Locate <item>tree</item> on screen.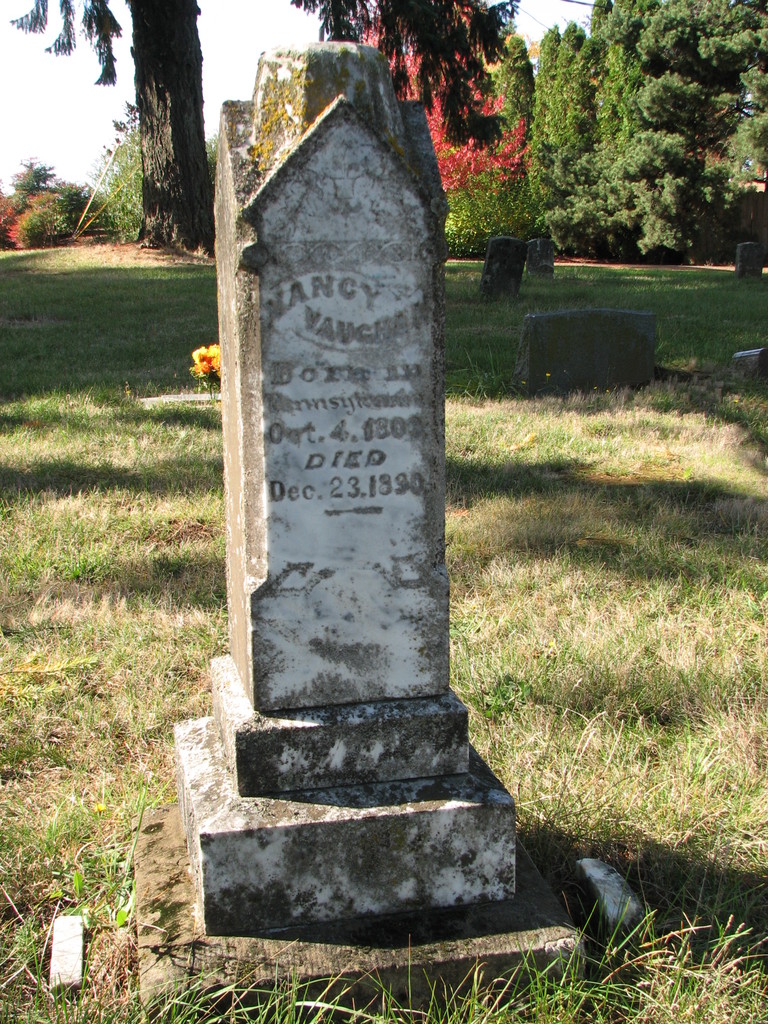
On screen at box=[91, 95, 217, 243].
